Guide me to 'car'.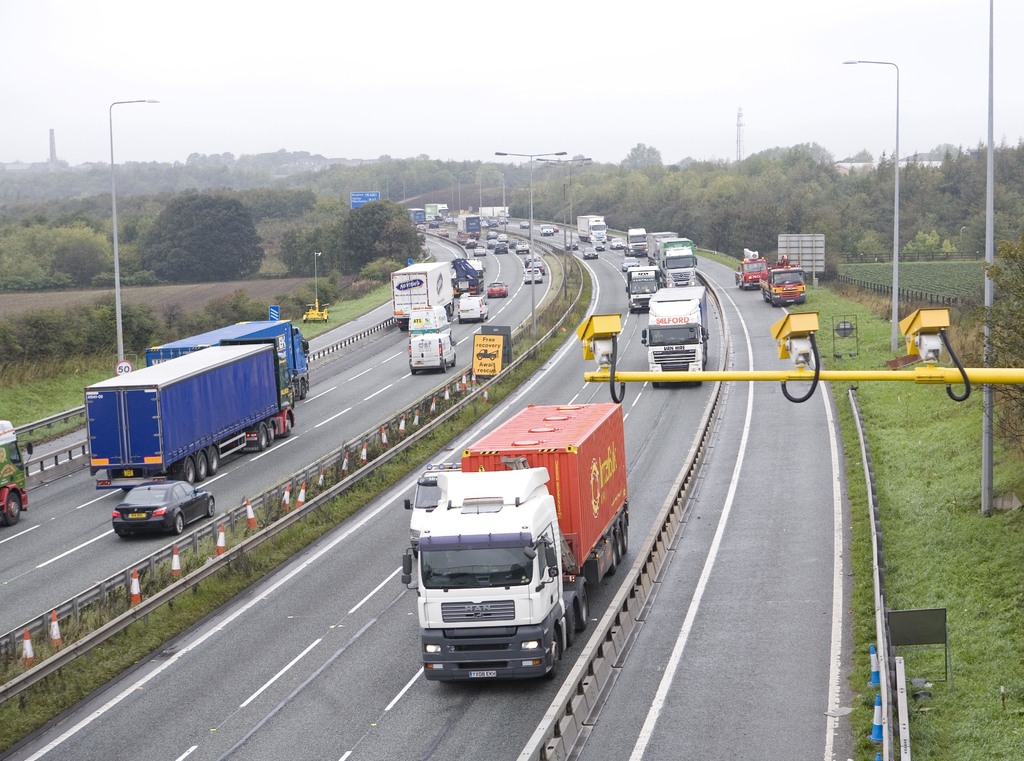
Guidance: BBox(445, 217, 452, 224).
